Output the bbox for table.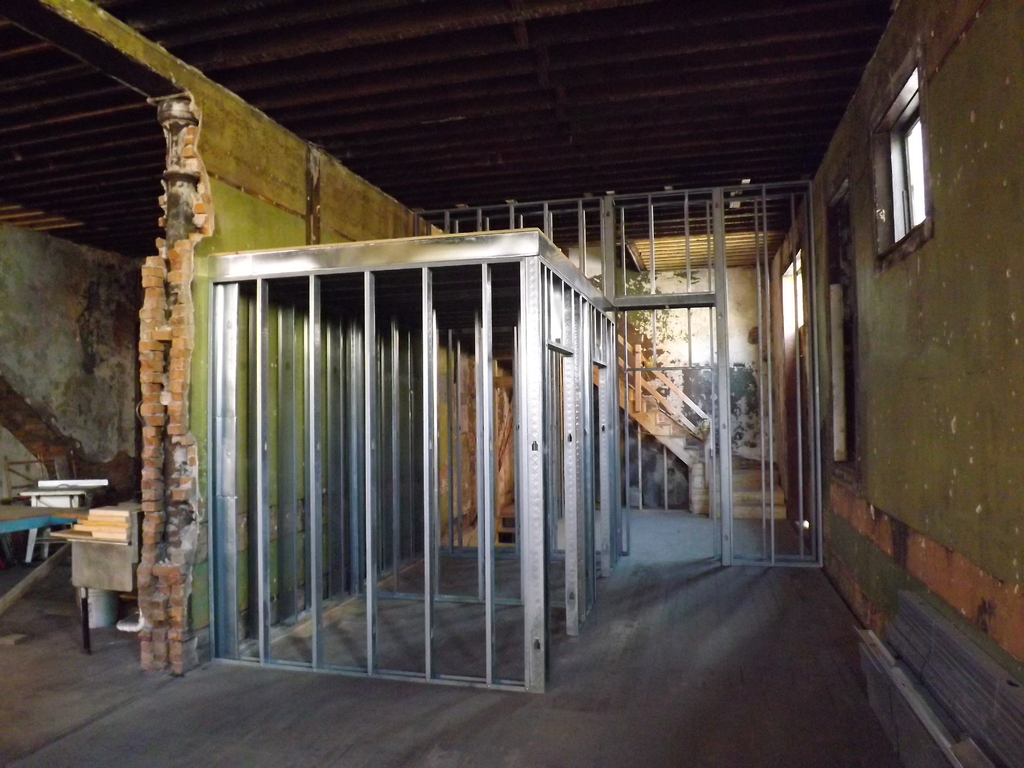
locate(36, 516, 141, 655).
